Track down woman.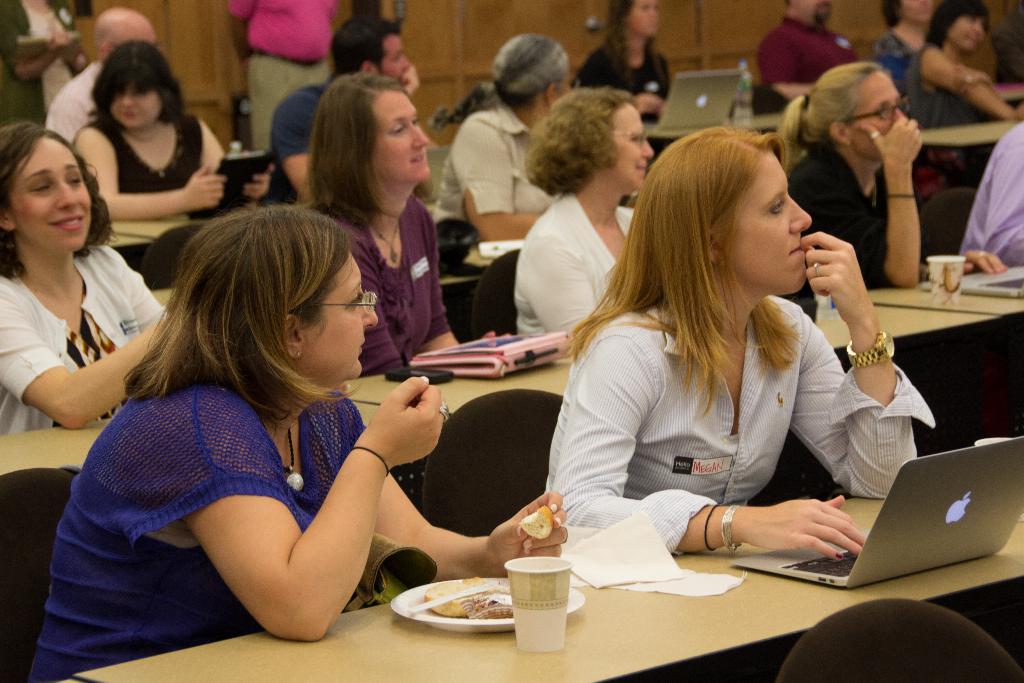
Tracked to pyautogui.locateOnScreen(576, 2, 669, 126).
